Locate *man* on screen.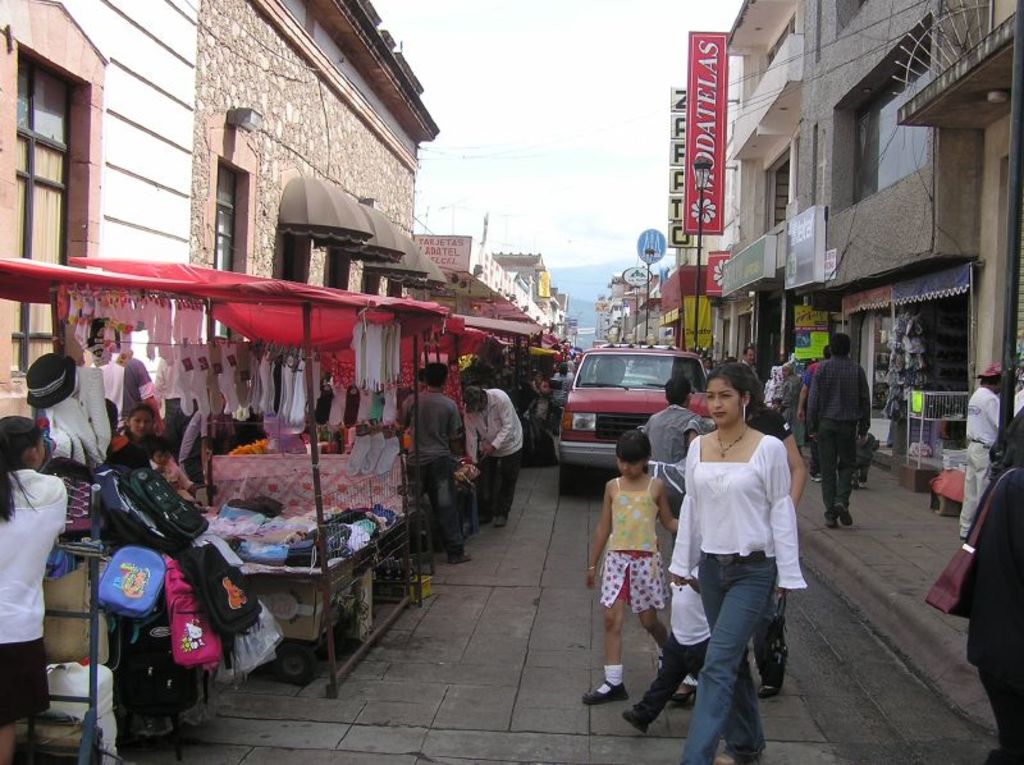
On screen at x1=394, y1=358, x2=471, y2=562.
